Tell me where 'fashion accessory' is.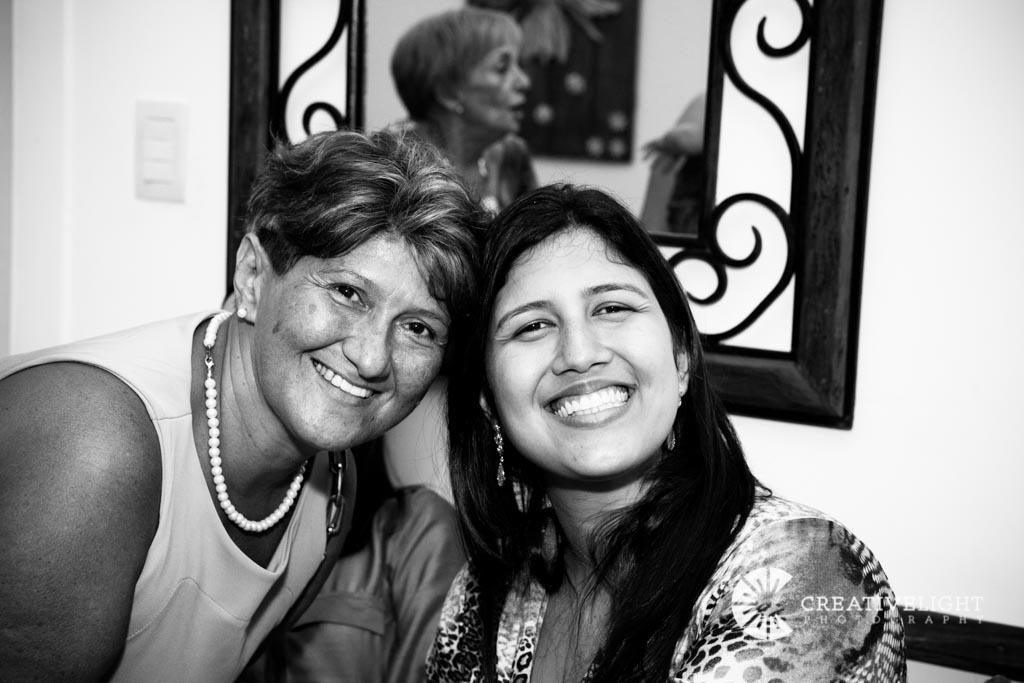
'fashion accessory' is at bbox=[232, 307, 248, 316].
